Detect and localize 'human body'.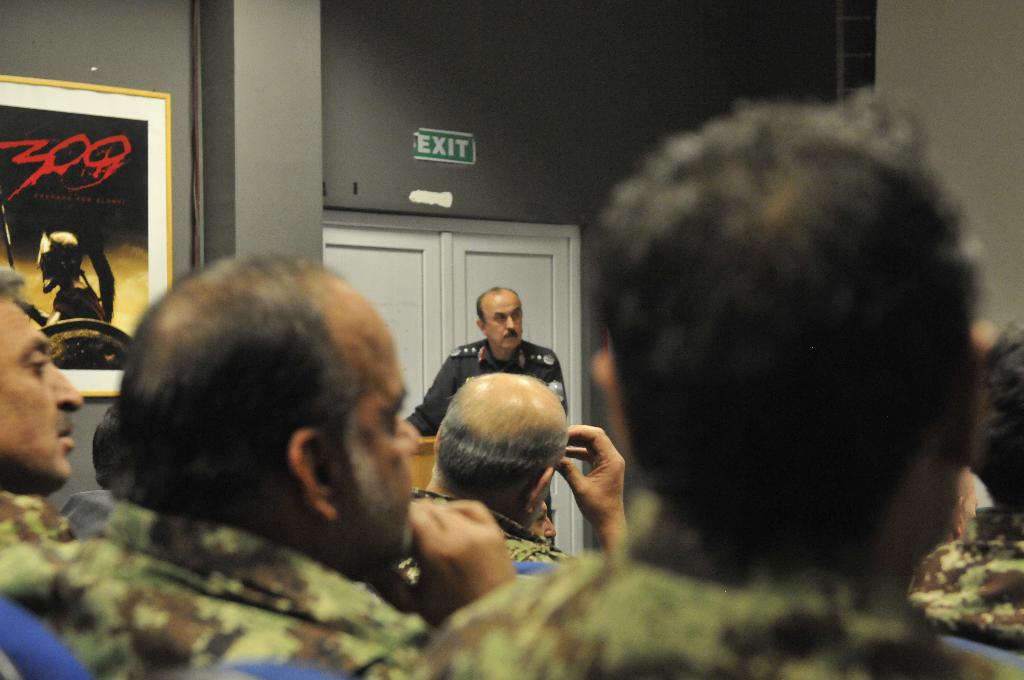
Localized at box=[902, 504, 1023, 644].
